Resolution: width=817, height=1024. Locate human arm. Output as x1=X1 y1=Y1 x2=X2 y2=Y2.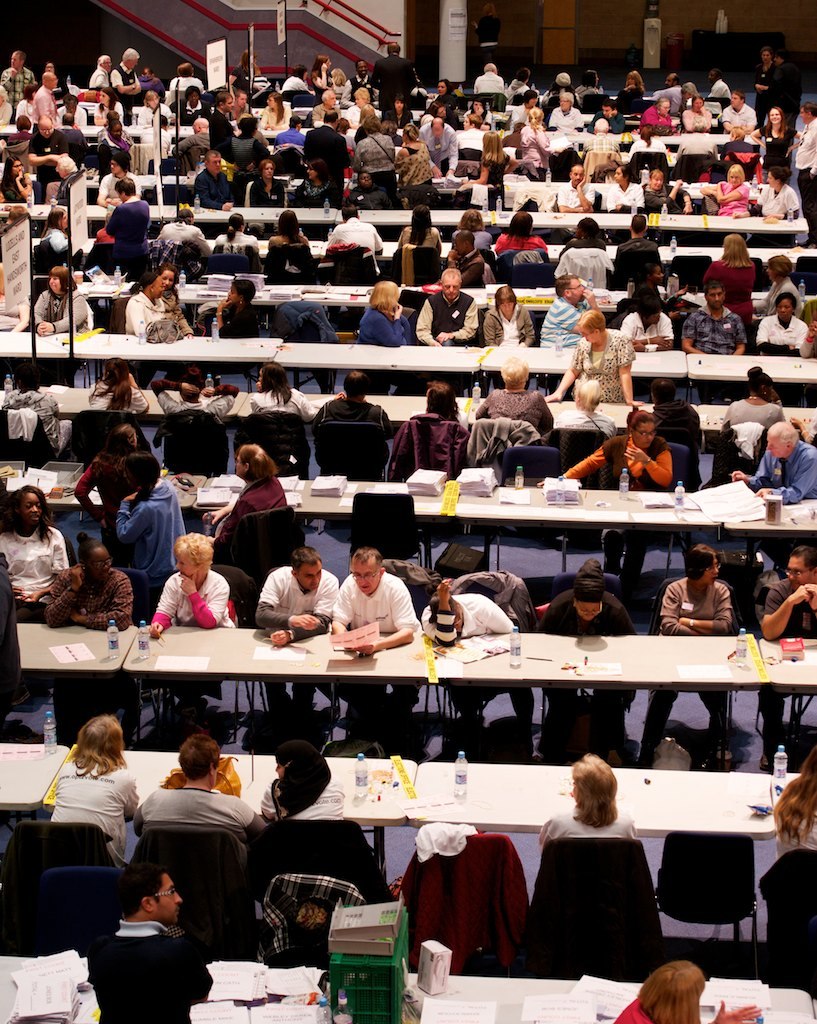
x1=521 y1=311 x2=541 y2=348.
